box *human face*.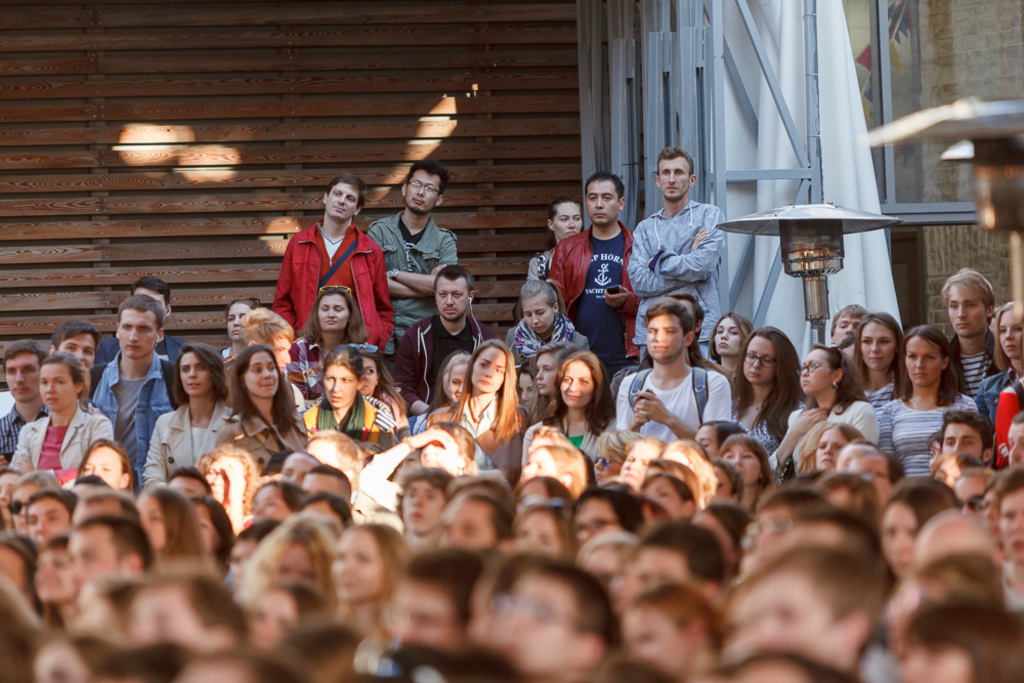
crop(36, 551, 69, 602).
